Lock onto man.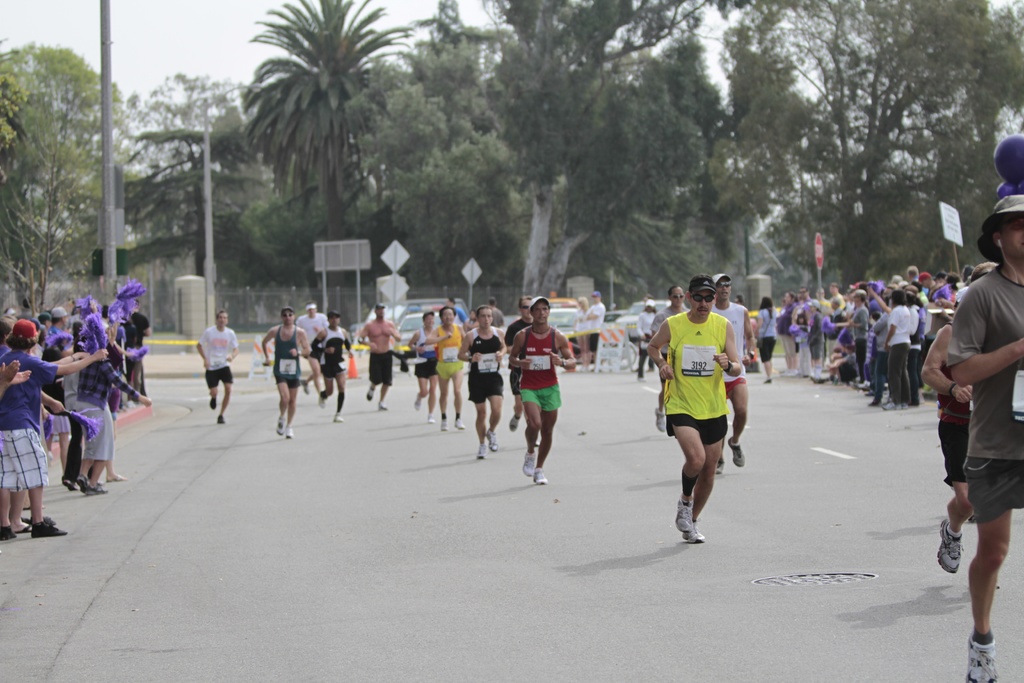
Locked: x1=189 y1=309 x2=239 y2=431.
